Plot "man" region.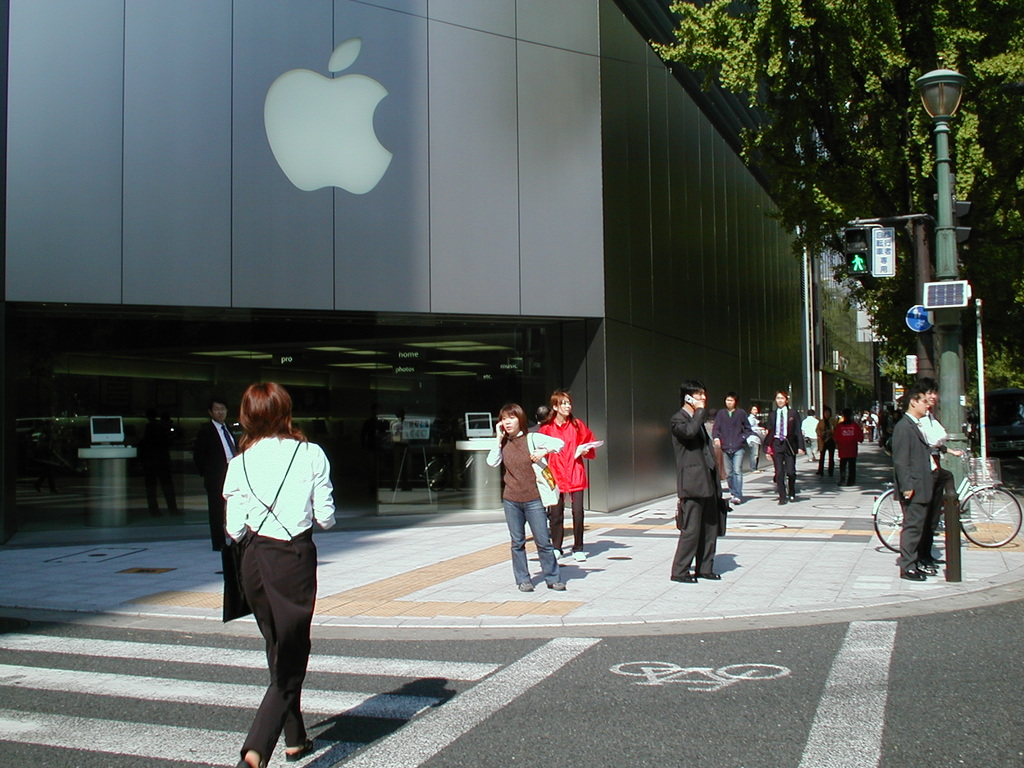
Plotted at <box>201,387,351,747</box>.
